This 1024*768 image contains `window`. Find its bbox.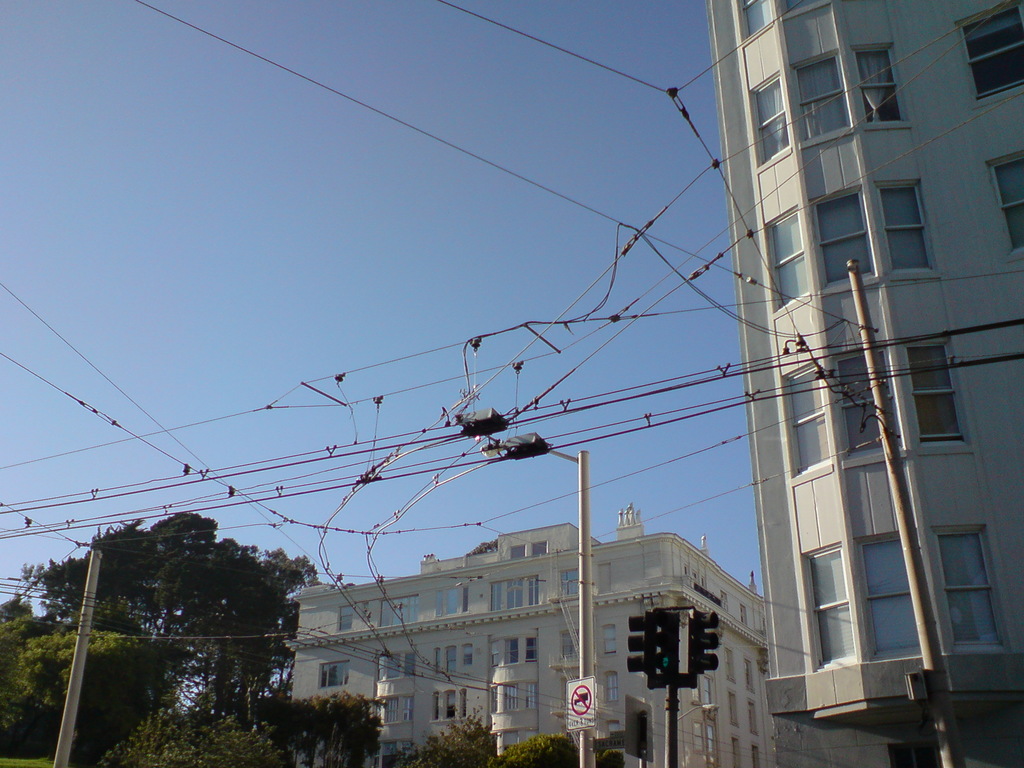
rect(724, 650, 735, 680).
